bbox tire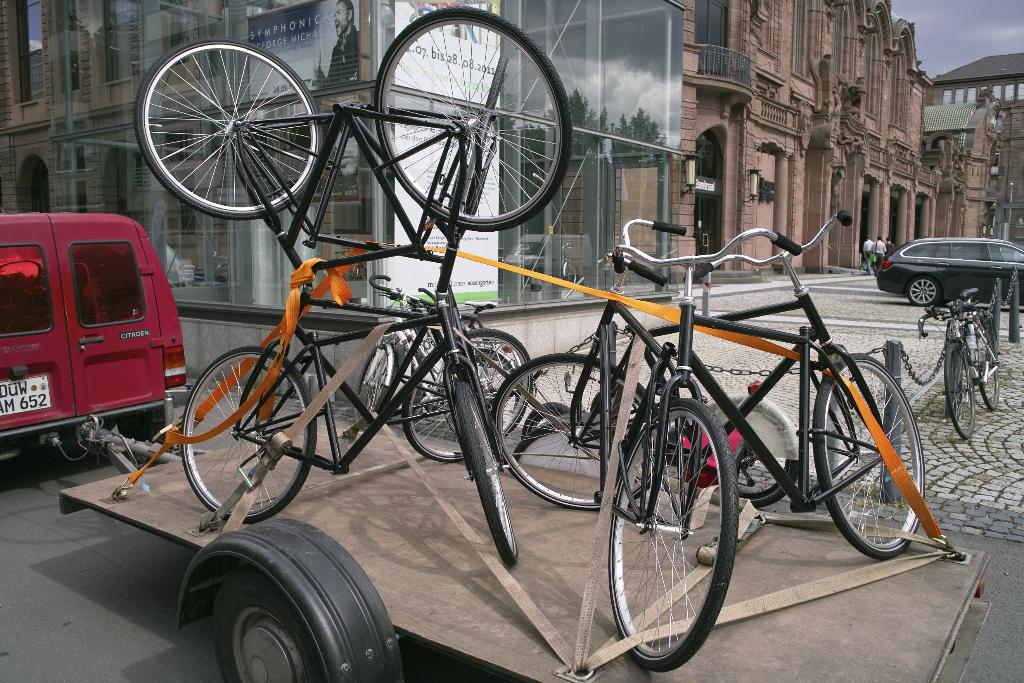
[x1=375, y1=6, x2=575, y2=233]
